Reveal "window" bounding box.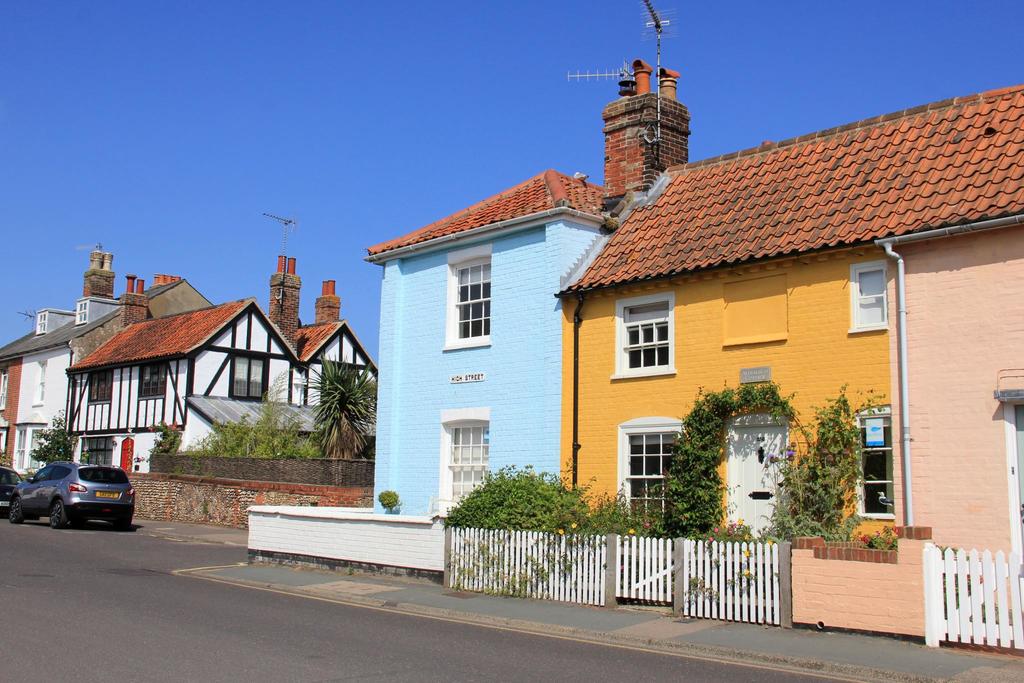
Revealed: [x1=619, y1=302, x2=669, y2=367].
